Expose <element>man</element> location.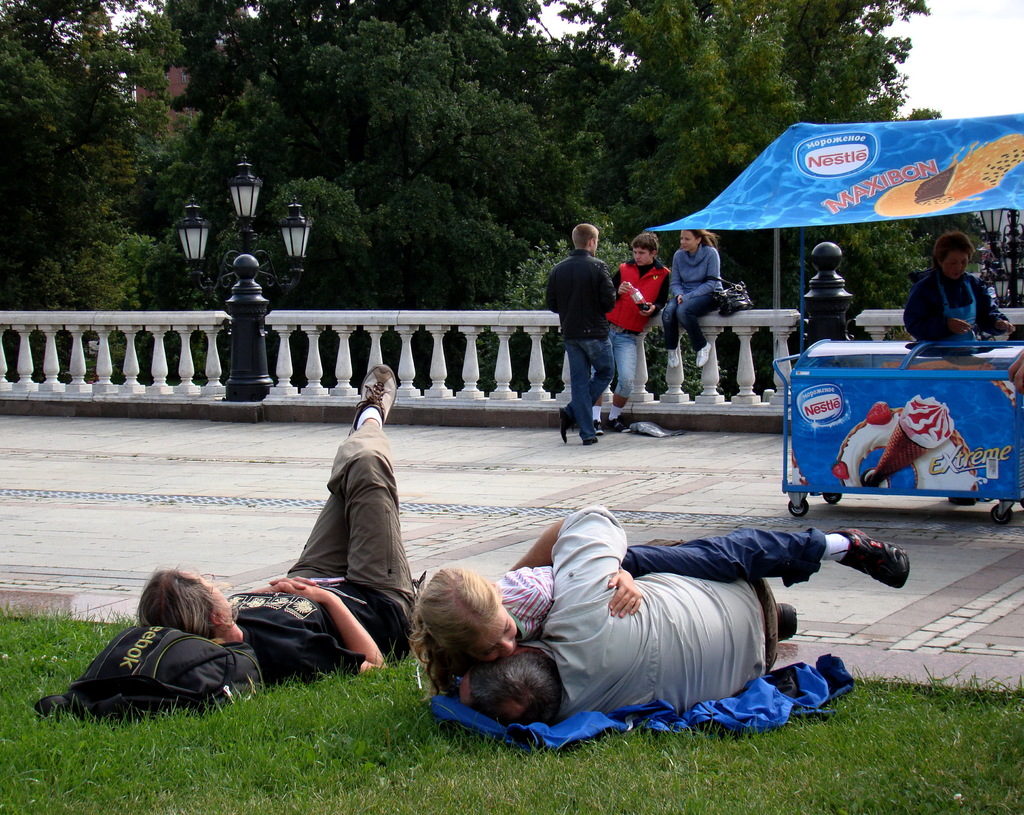
Exposed at (left=545, top=215, right=639, bottom=449).
